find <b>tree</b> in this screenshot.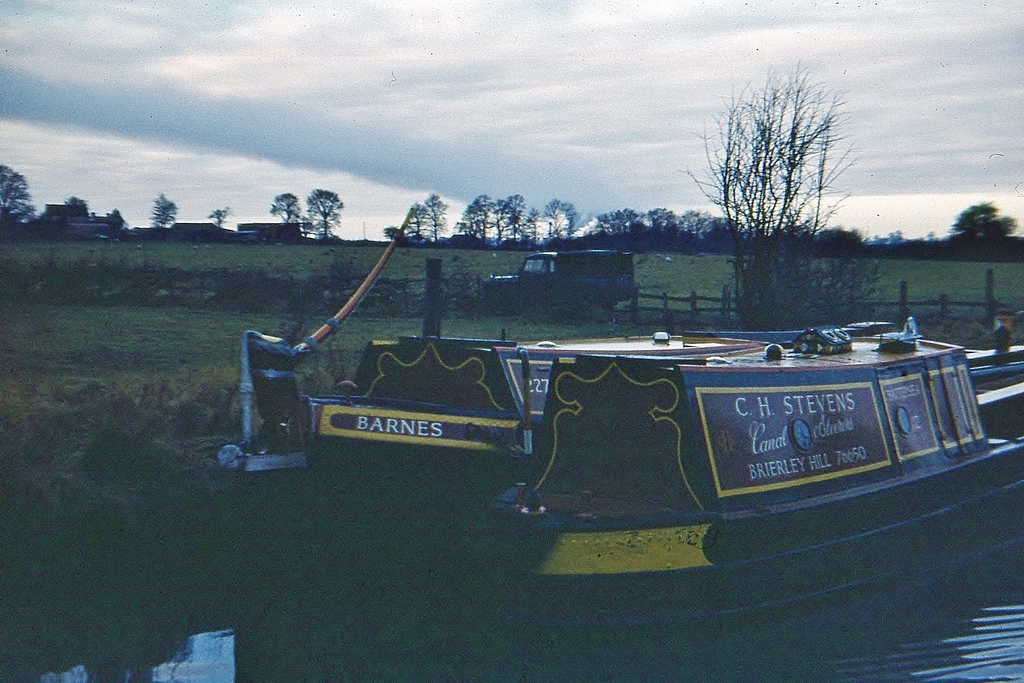
The bounding box for <b>tree</b> is l=148, t=190, r=178, b=231.
